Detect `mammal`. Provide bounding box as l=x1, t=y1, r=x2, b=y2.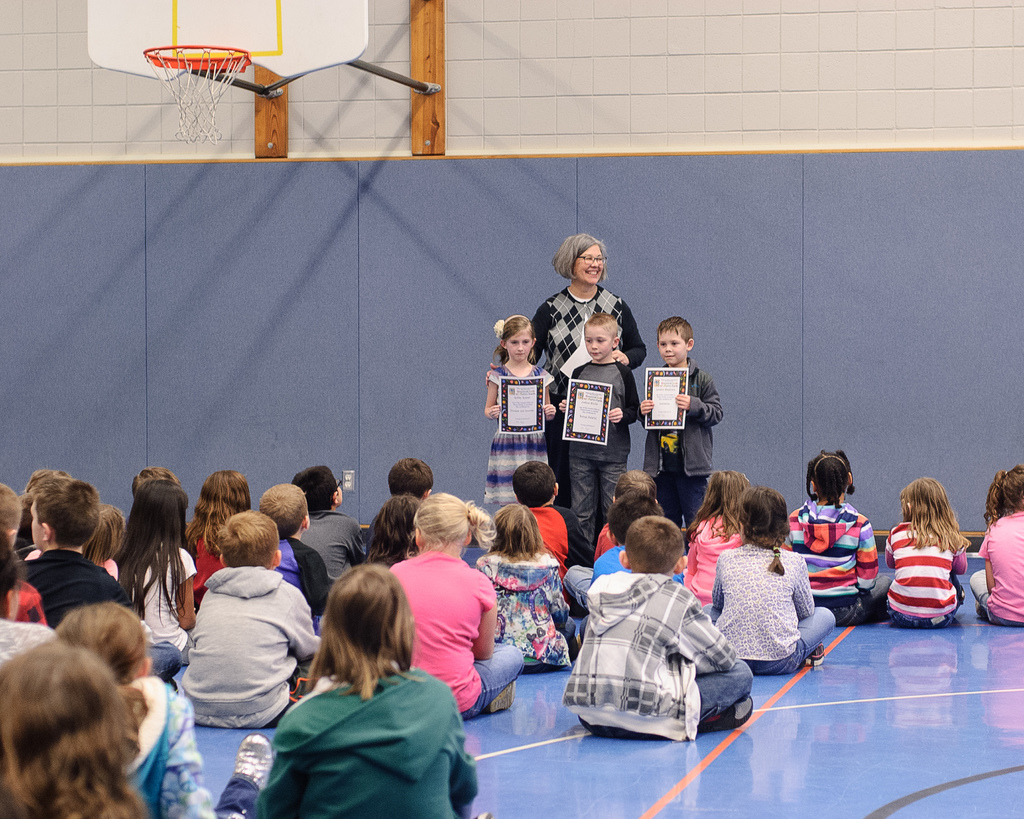
l=593, t=463, r=672, b=558.
